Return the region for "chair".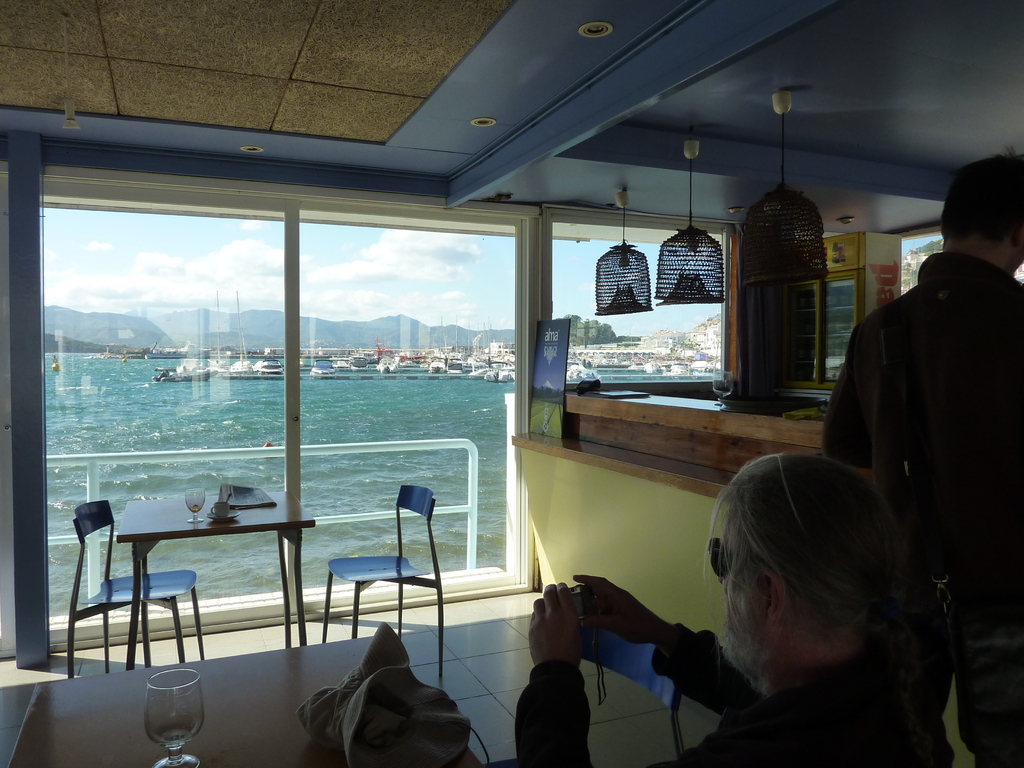
{"x1": 65, "y1": 501, "x2": 204, "y2": 675}.
